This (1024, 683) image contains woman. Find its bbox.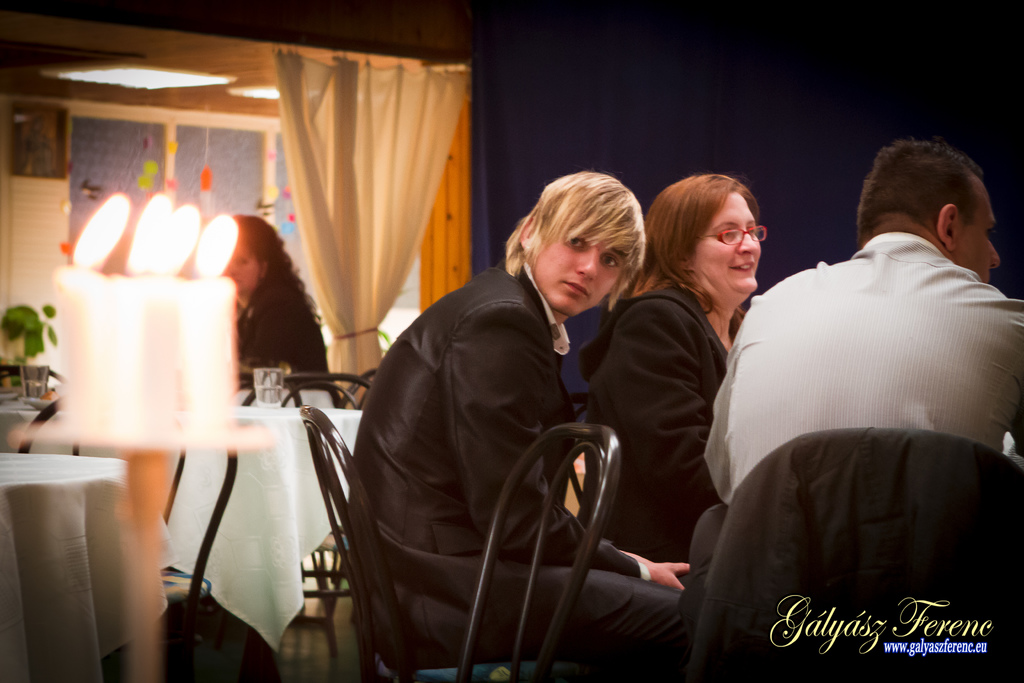
220,204,333,392.
